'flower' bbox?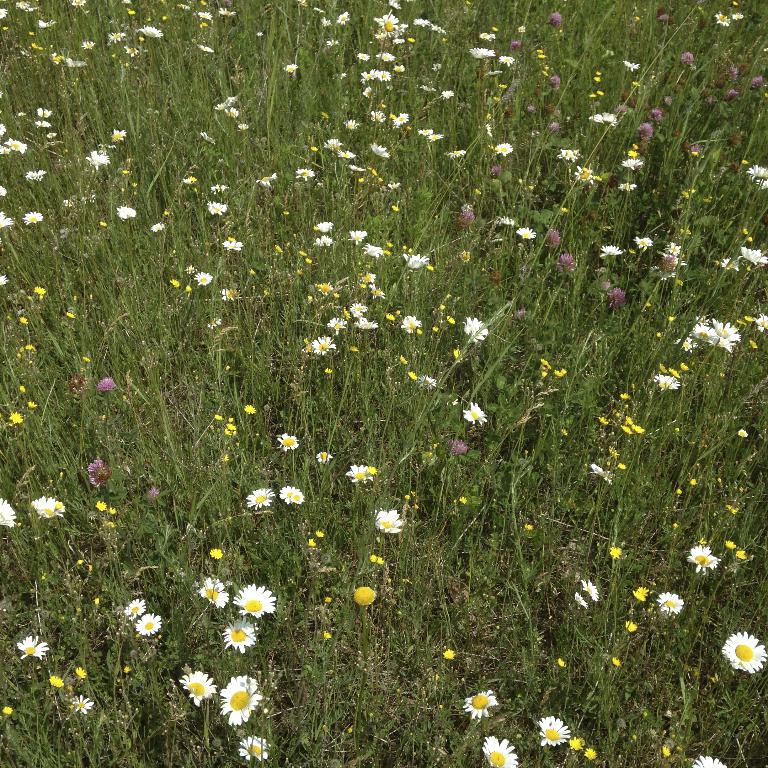
Rect(195, 269, 213, 285)
